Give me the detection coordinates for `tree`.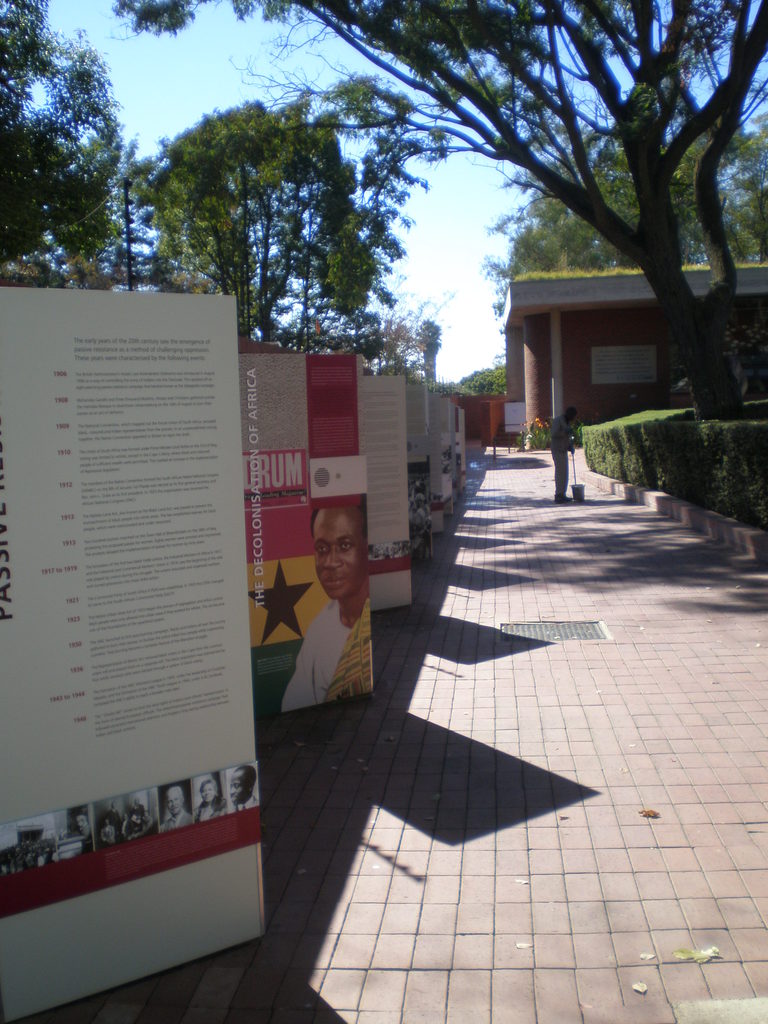
[x1=0, y1=0, x2=140, y2=308].
